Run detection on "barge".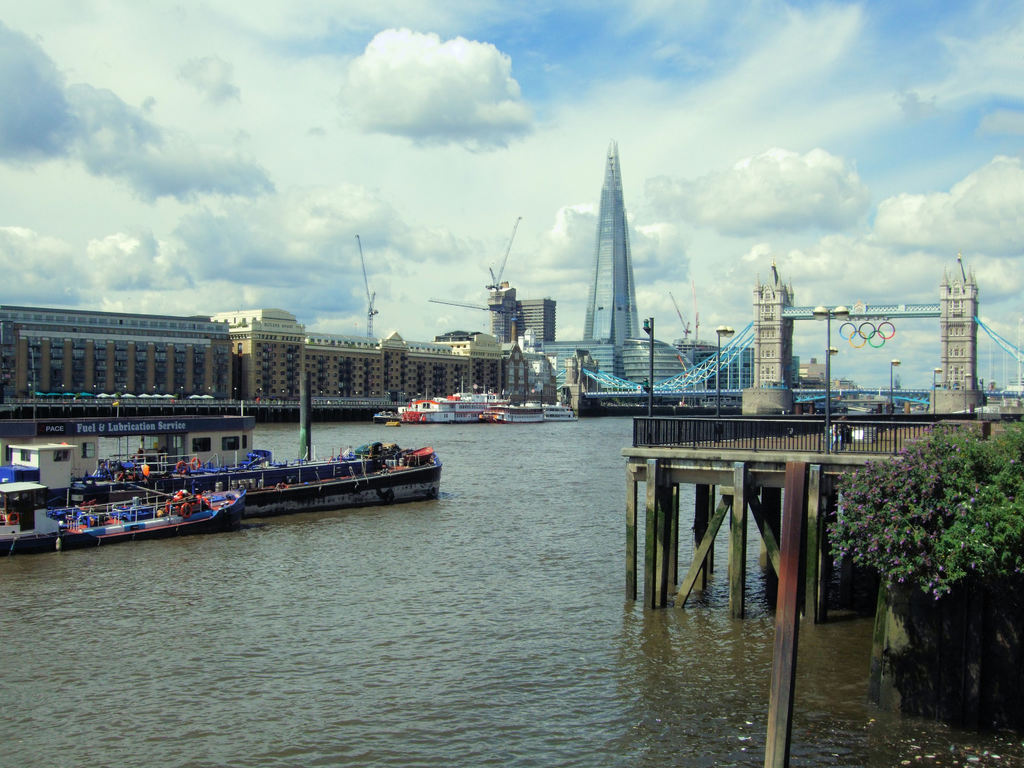
Result: <box>544,403,579,423</box>.
